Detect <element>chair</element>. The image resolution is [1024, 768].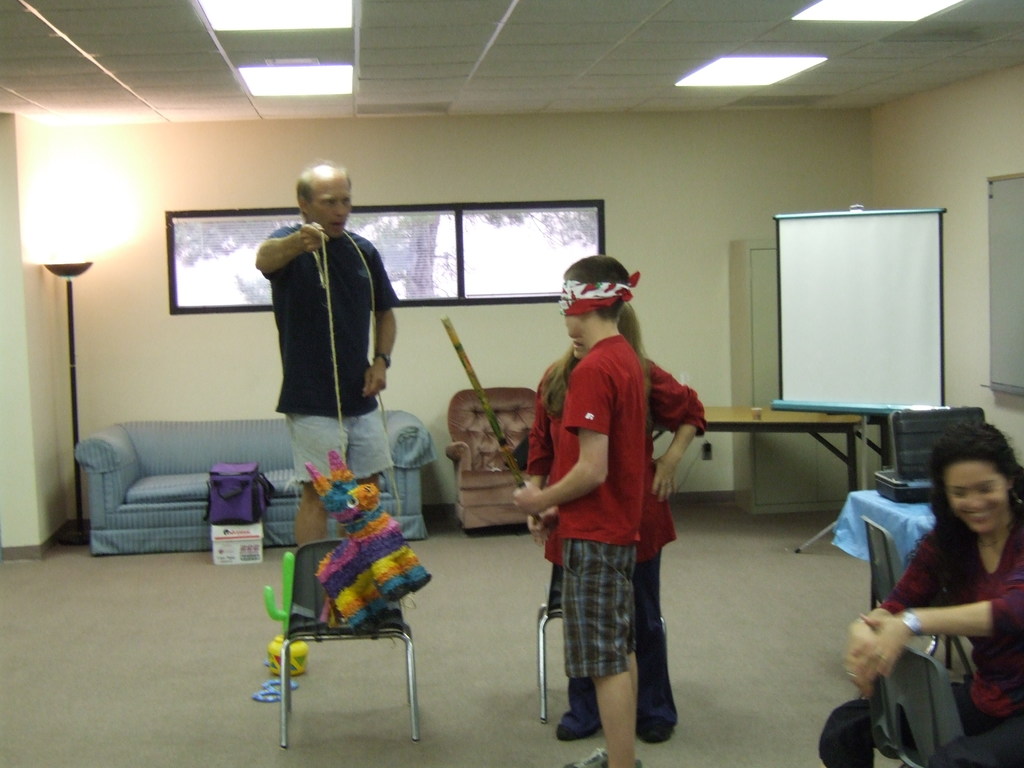
[534, 564, 668, 724].
